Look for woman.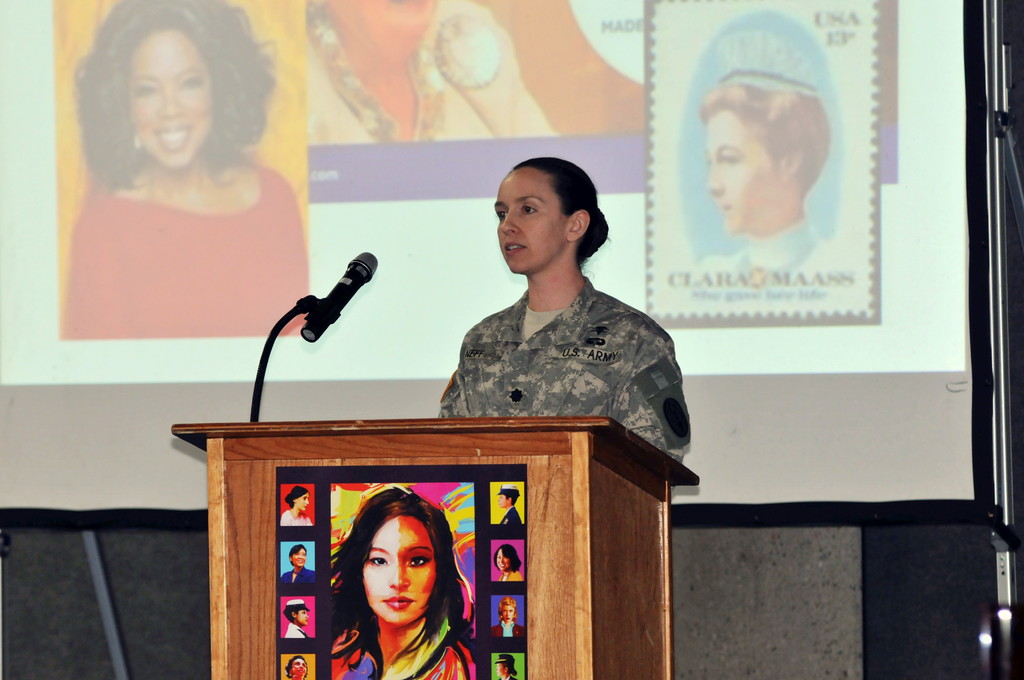
Found: 277,486,314,525.
